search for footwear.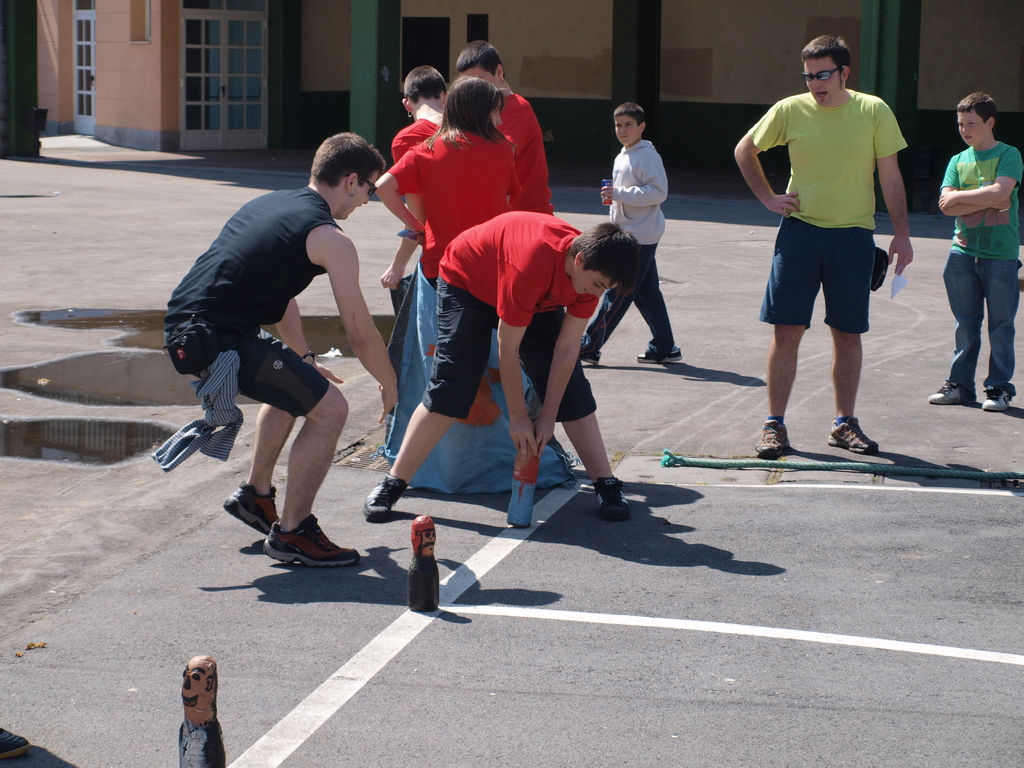
Found at [984, 388, 1012, 409].
